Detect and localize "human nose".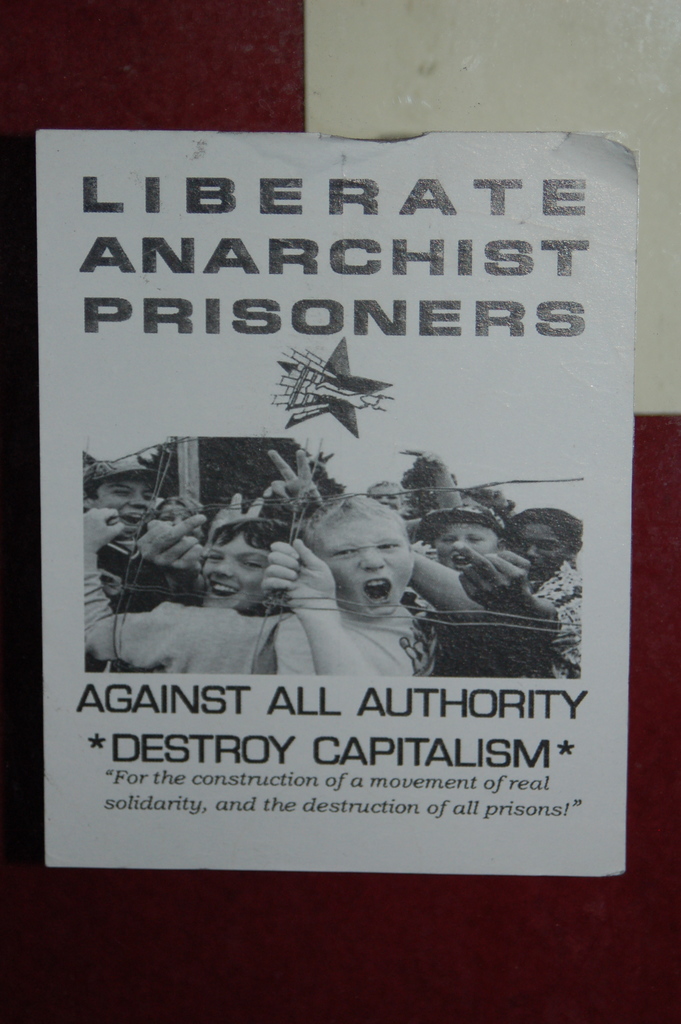
Localized at crop(360, 548, 386, 568).
